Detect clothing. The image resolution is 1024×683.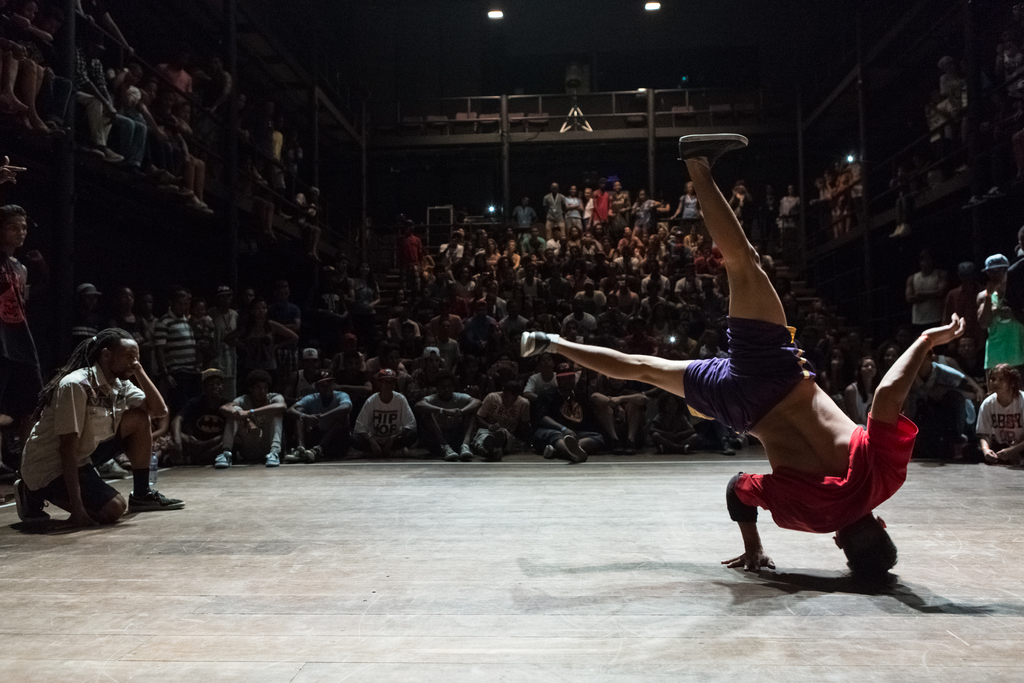
181/397/231/441.
